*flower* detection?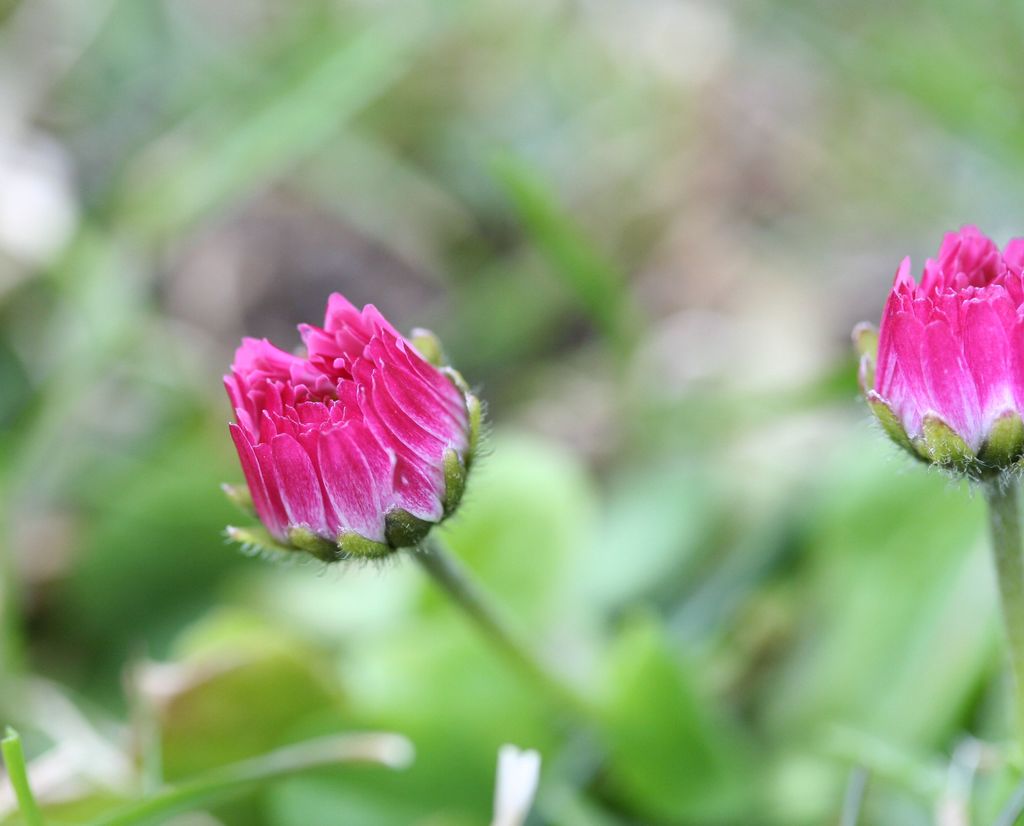
841:222:1023:508
